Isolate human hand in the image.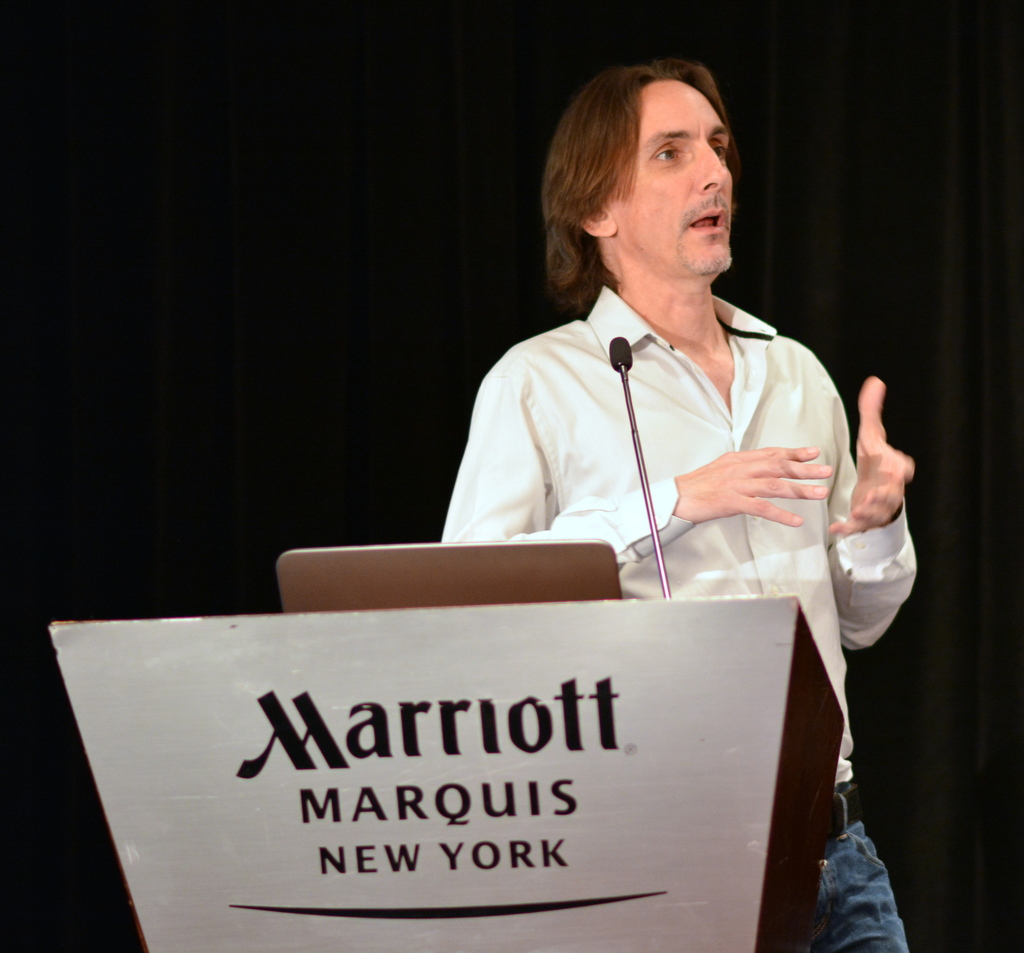
Isolated region: detection(678, 445, 836, 527).
